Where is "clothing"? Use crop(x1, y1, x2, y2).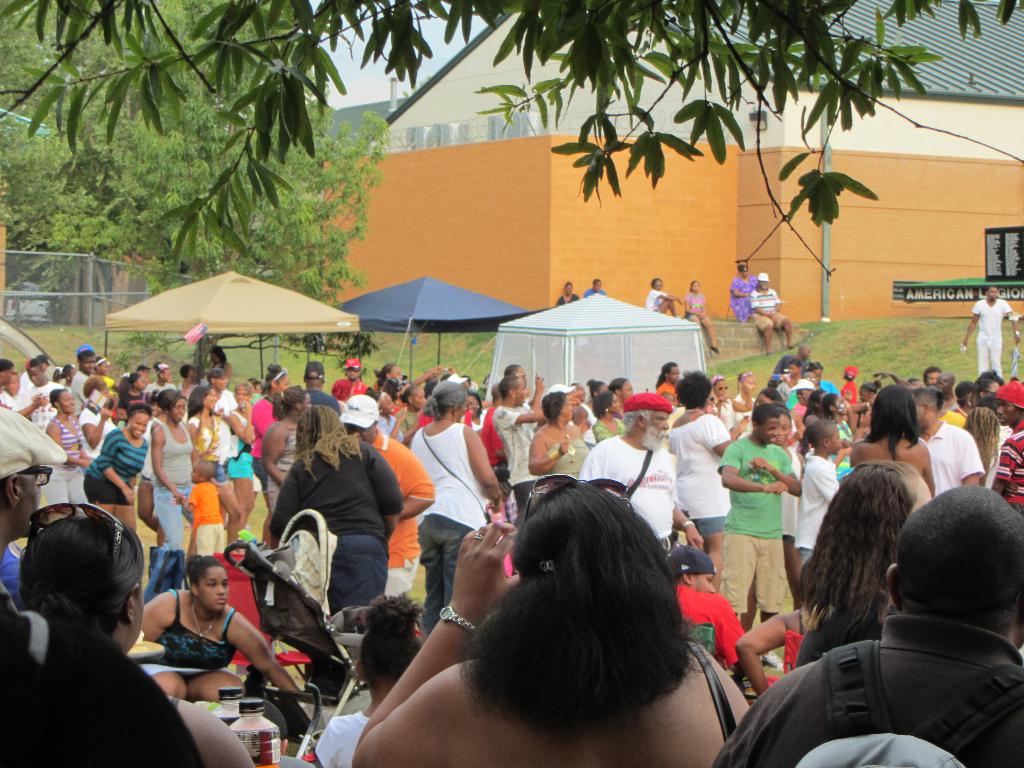
crop(88, 477, 142, 497).
